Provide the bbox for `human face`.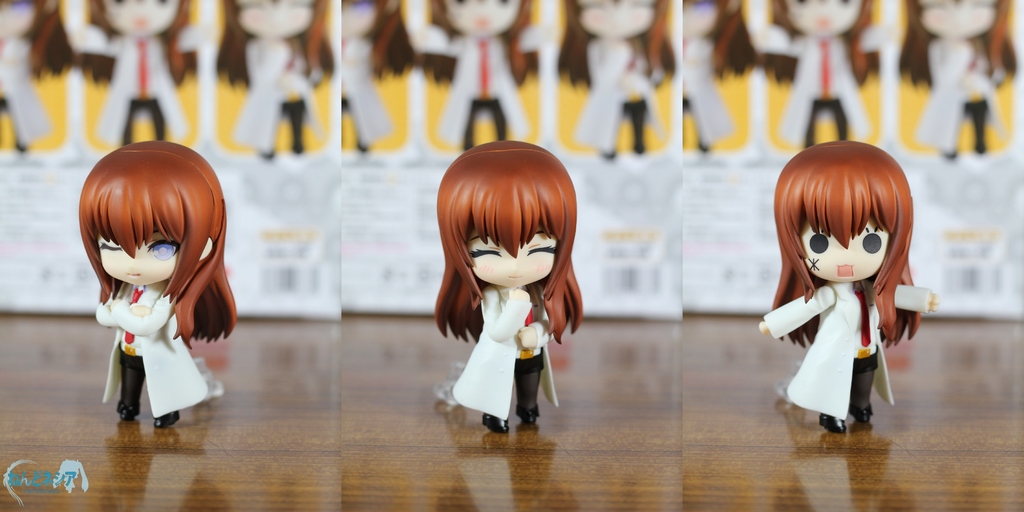
(800,219,890,280).
